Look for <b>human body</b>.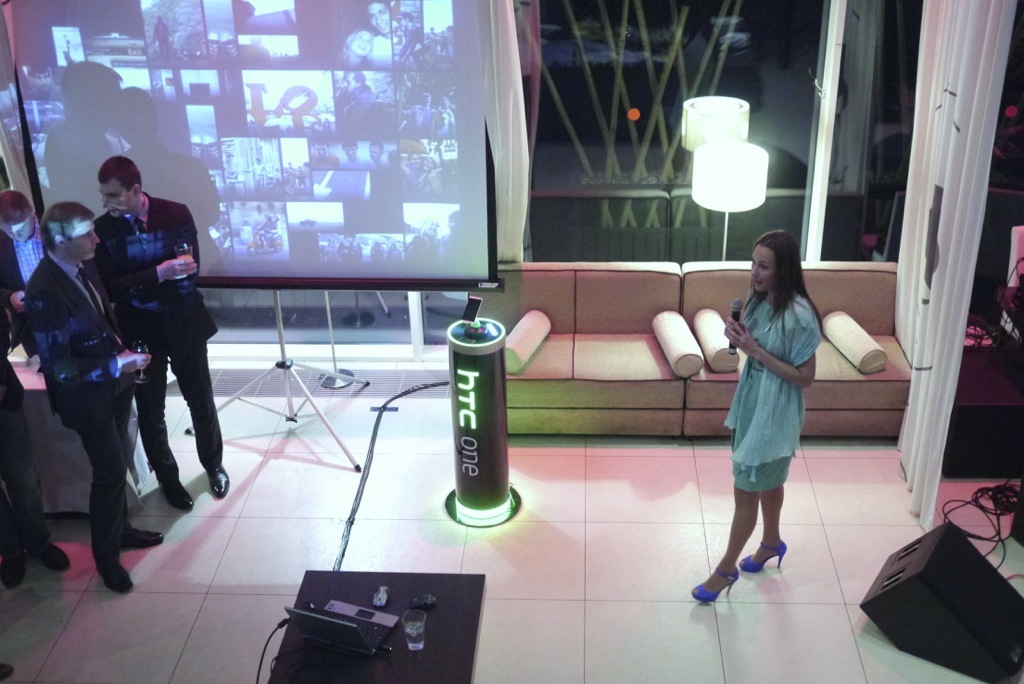
Found: locate(1, 214, 53, 347).
